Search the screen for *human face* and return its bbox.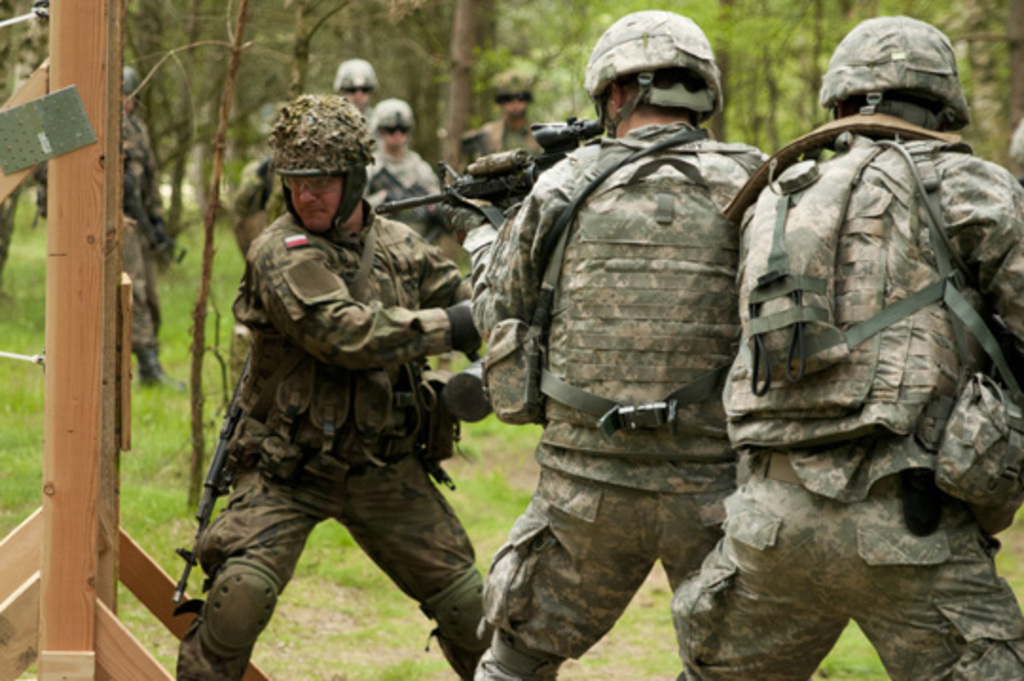
Found: {"x1": 123, "y1": 89, "x2": 135, "y2": 112}.
